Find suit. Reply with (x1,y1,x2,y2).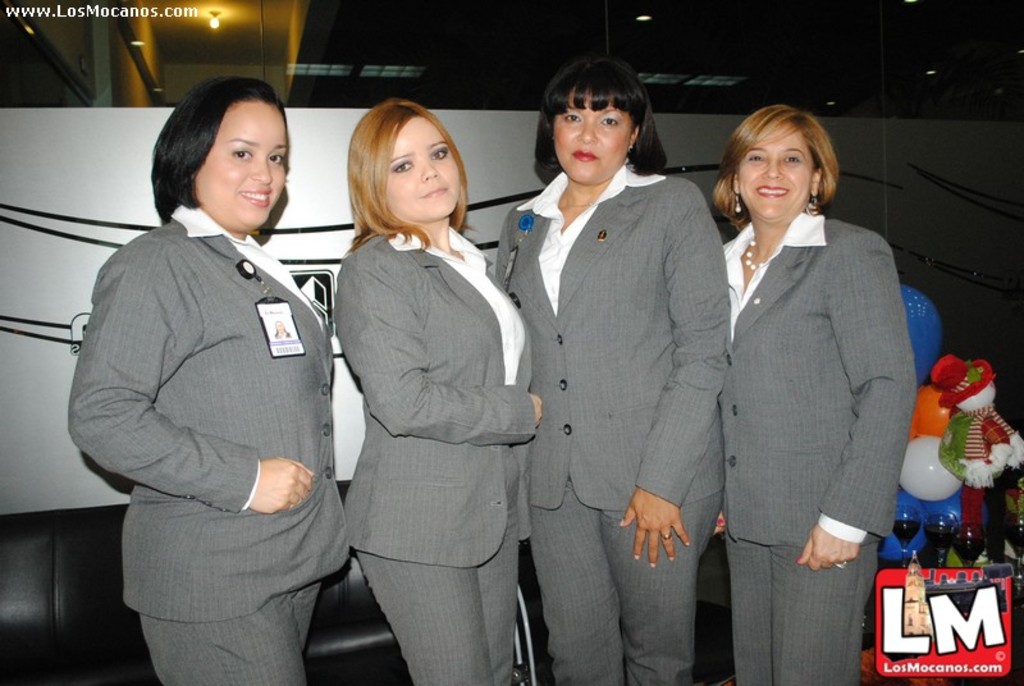
(493,163,731,685).
